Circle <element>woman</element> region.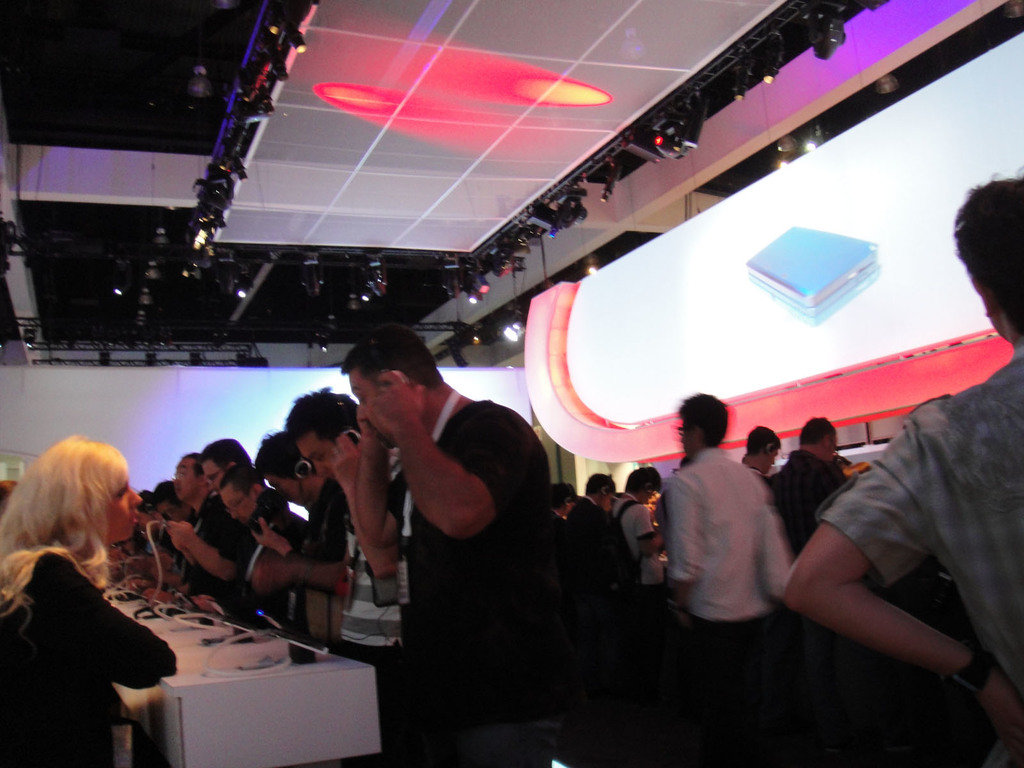
Region: {"left": 0, "top": 416, "right": 179, "bottom": 753}.
